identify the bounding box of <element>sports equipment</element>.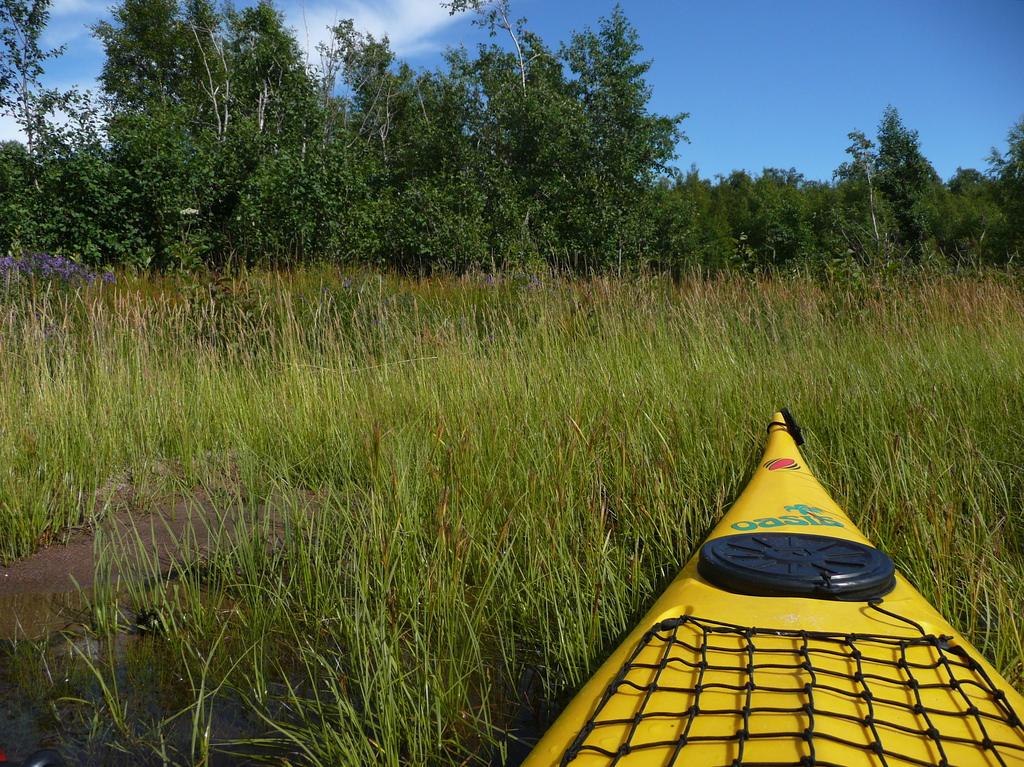
detection(514, 406, 1023, 766).
